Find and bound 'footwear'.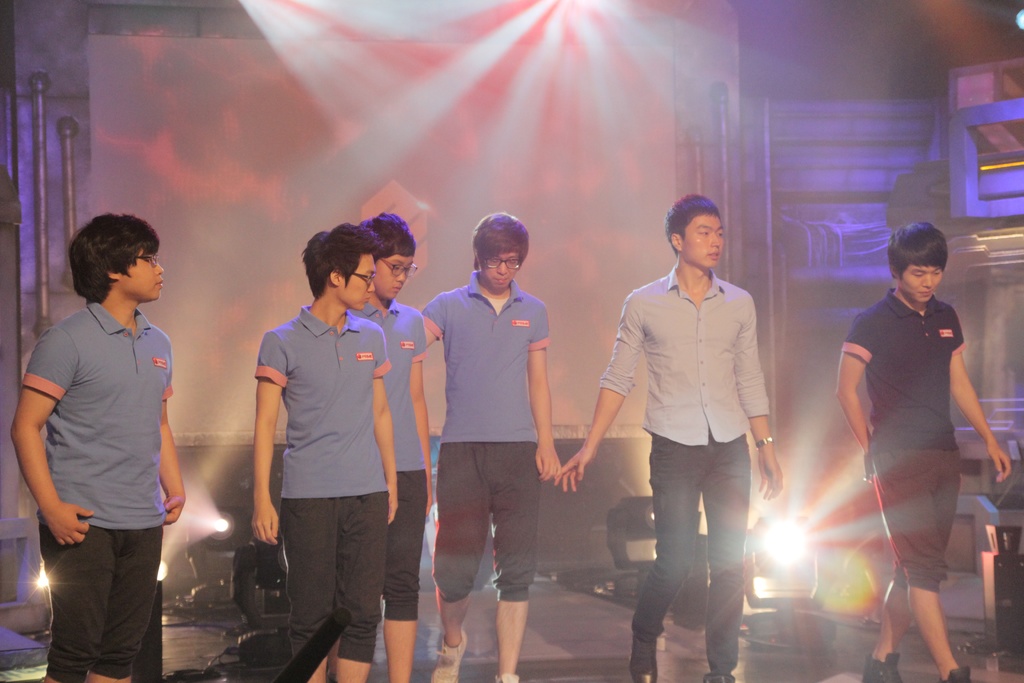
Bound: Rect(860, 653, 902, 682).
